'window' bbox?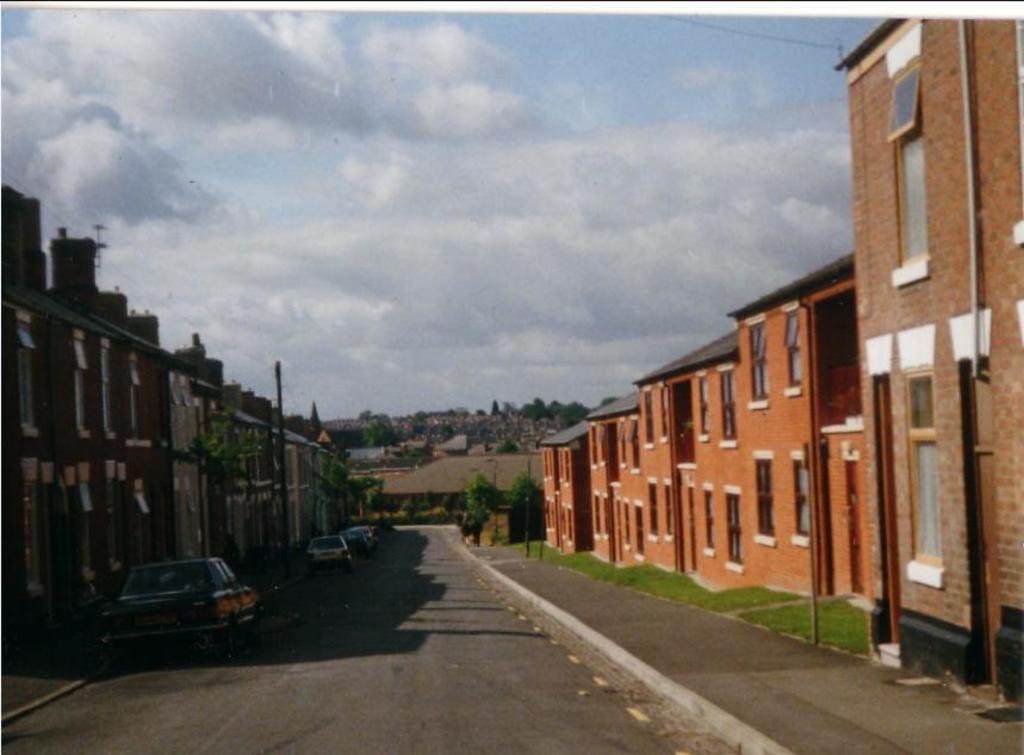
locate(713, 366, 741, 441)
